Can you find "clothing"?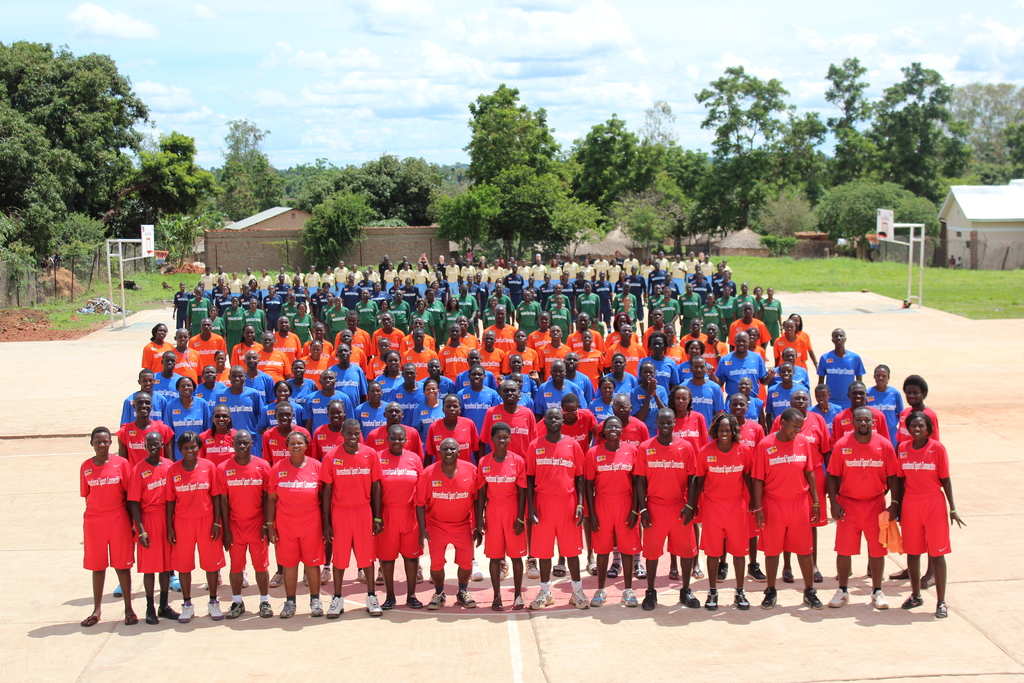
Yes, bounding box: bbox=(292, 289, 311, 298).
